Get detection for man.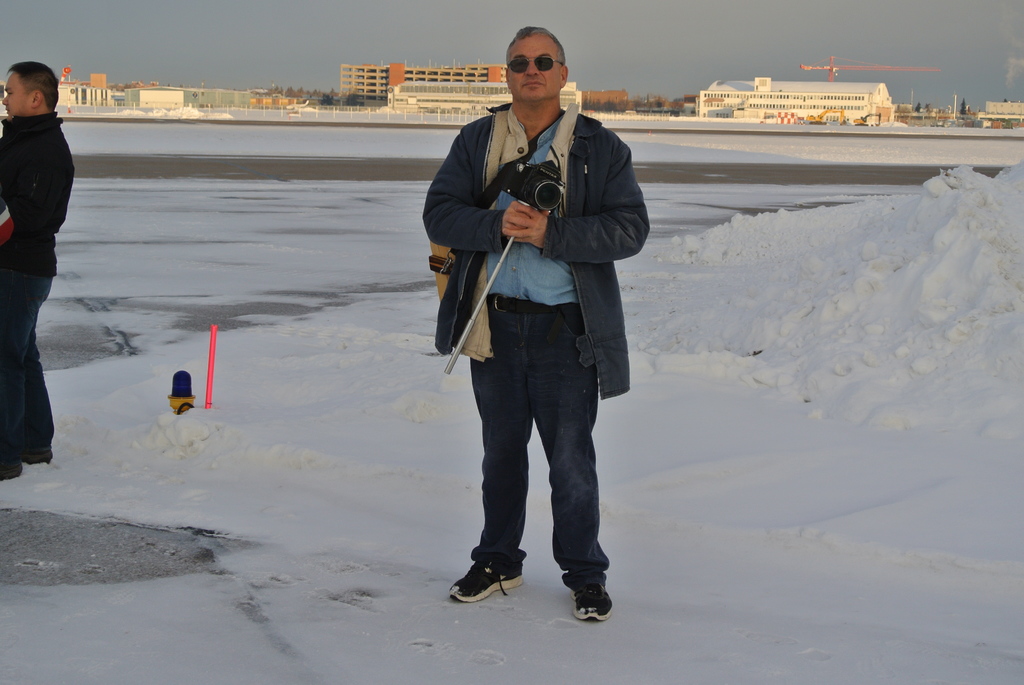
Detection: [left=424, top=49, right=645, bottom=610].
